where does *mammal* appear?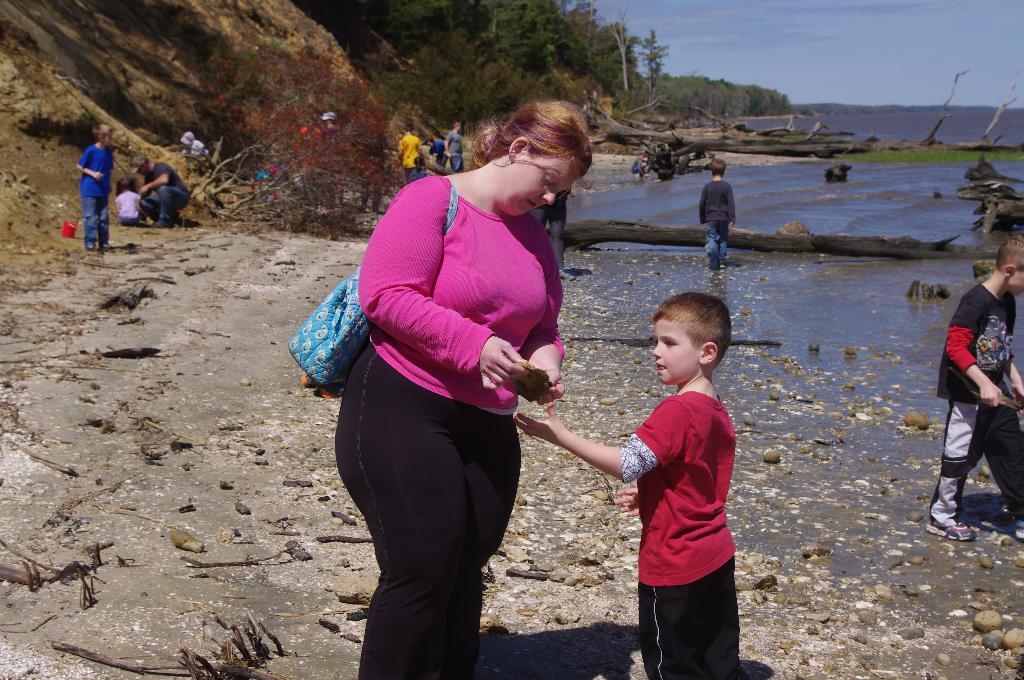
Appears at box=[429, 136, 445, 165].
